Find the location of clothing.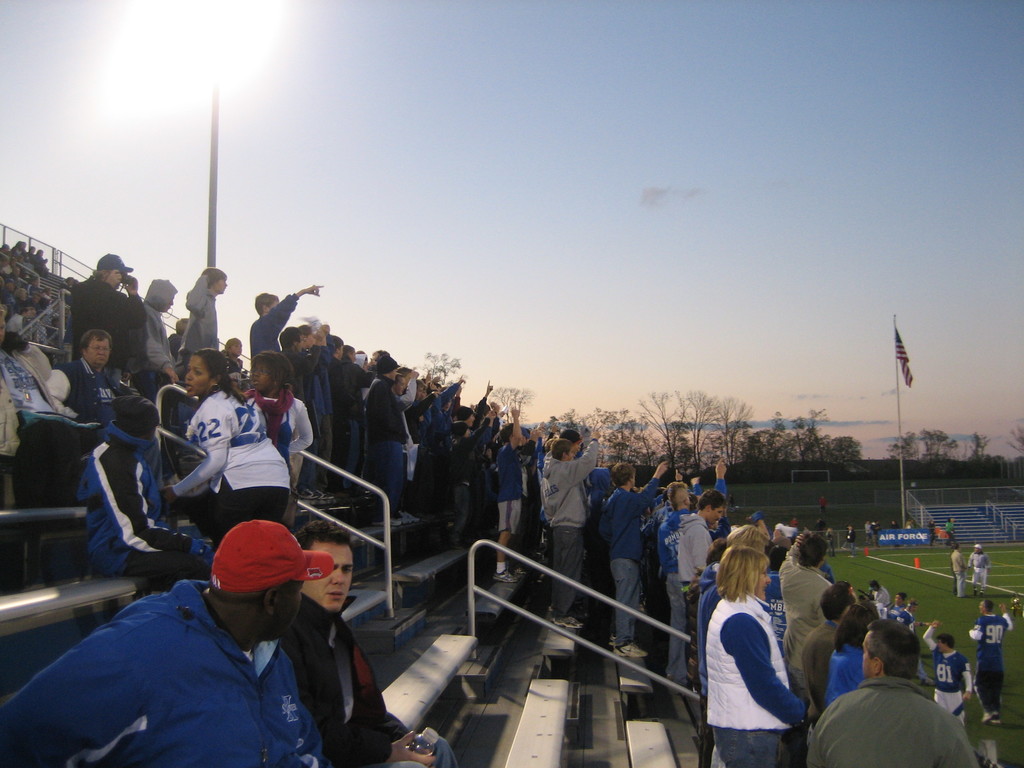
Location: (left=303, top=346, right=350, bottom=495).
